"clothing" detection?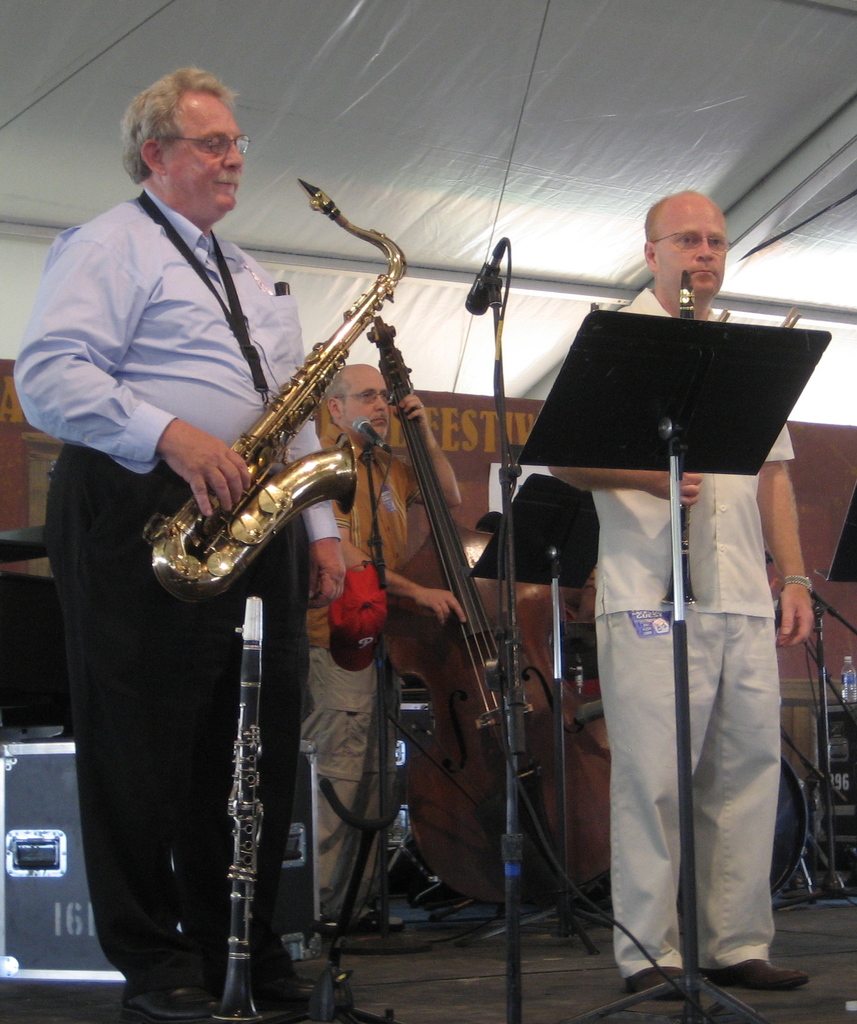
(x1=591, y1=283, x2=799, y2=970)
